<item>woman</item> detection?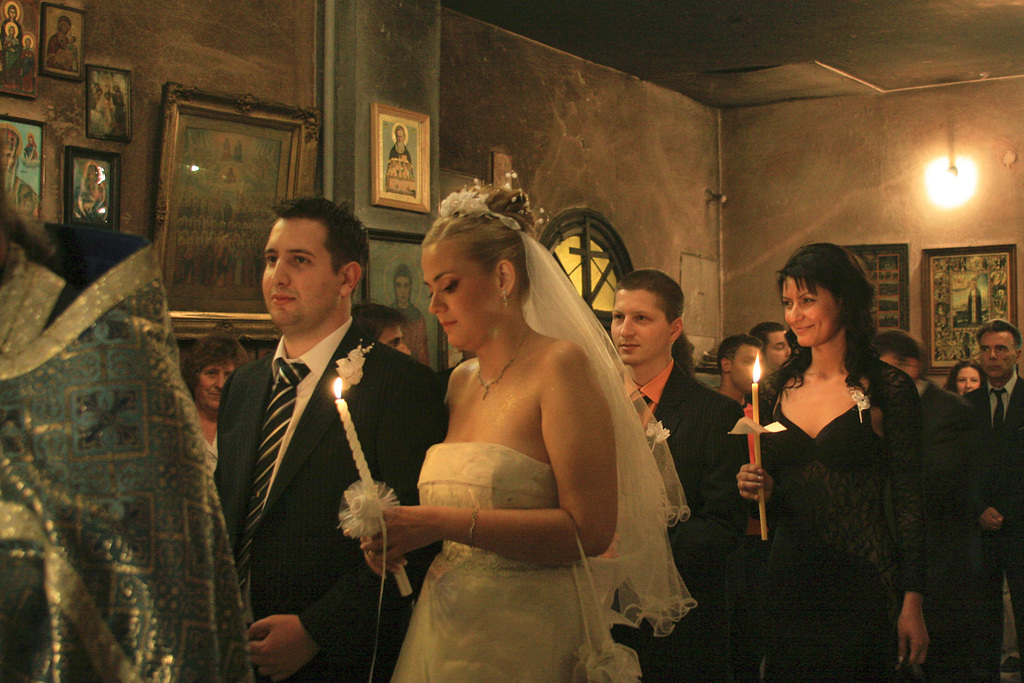
rect(947, 365, 982, 397)
